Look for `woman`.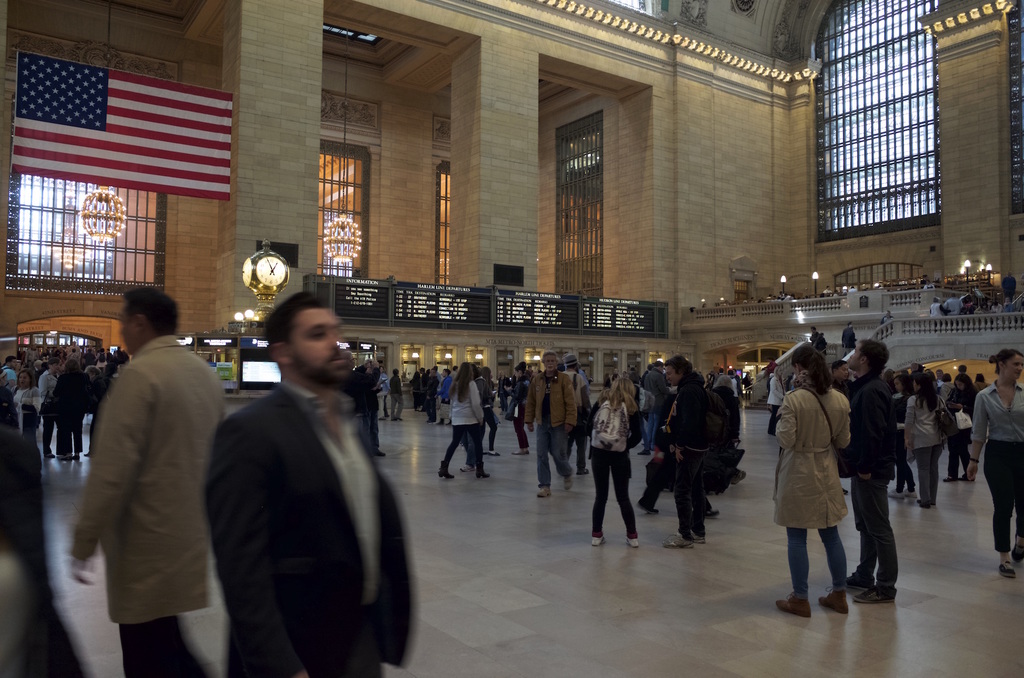
Found: select_region(13, 366, 44, 449).
